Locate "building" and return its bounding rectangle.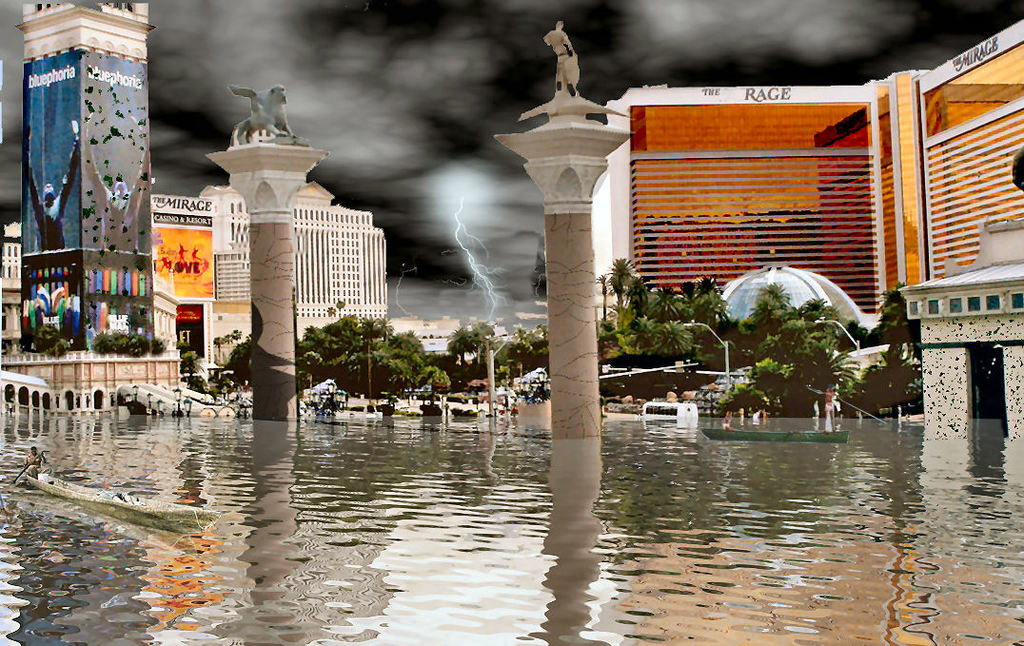
bbox(595, 29, 1020, 411).
